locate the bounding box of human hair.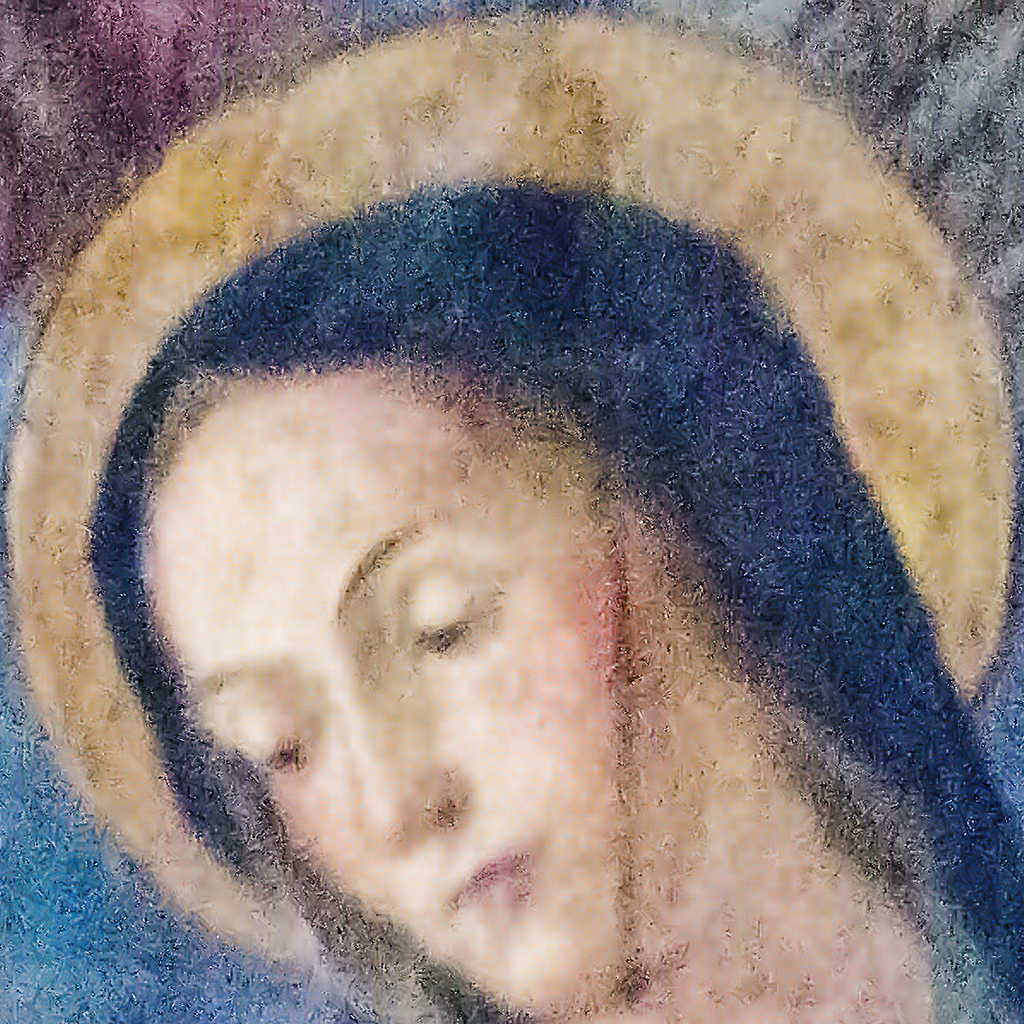
Bounding box: 91 199 1023 937.
